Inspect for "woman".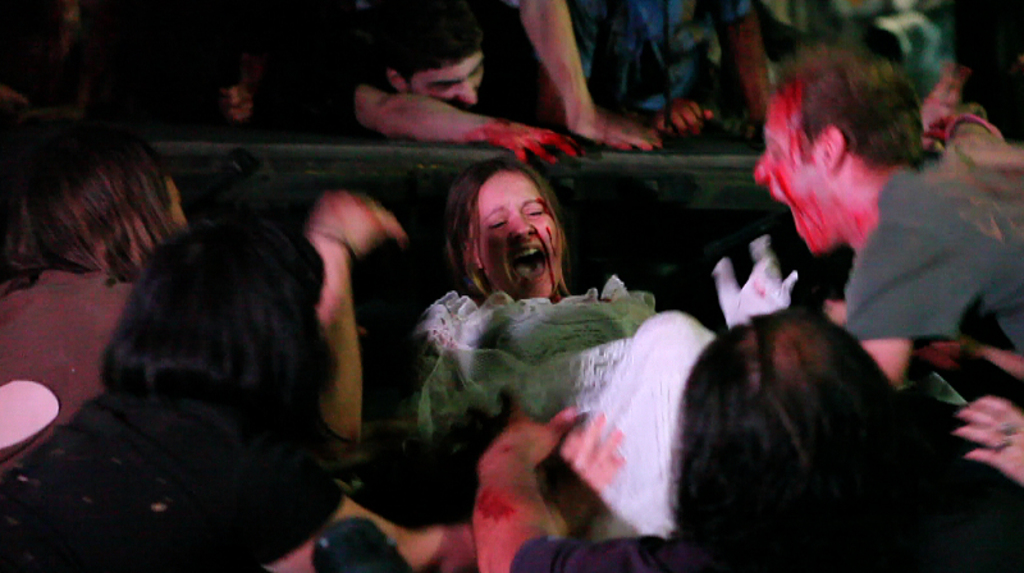
Inspection: pyautogui.locateOnScreen(0, 216, 468, 572).
